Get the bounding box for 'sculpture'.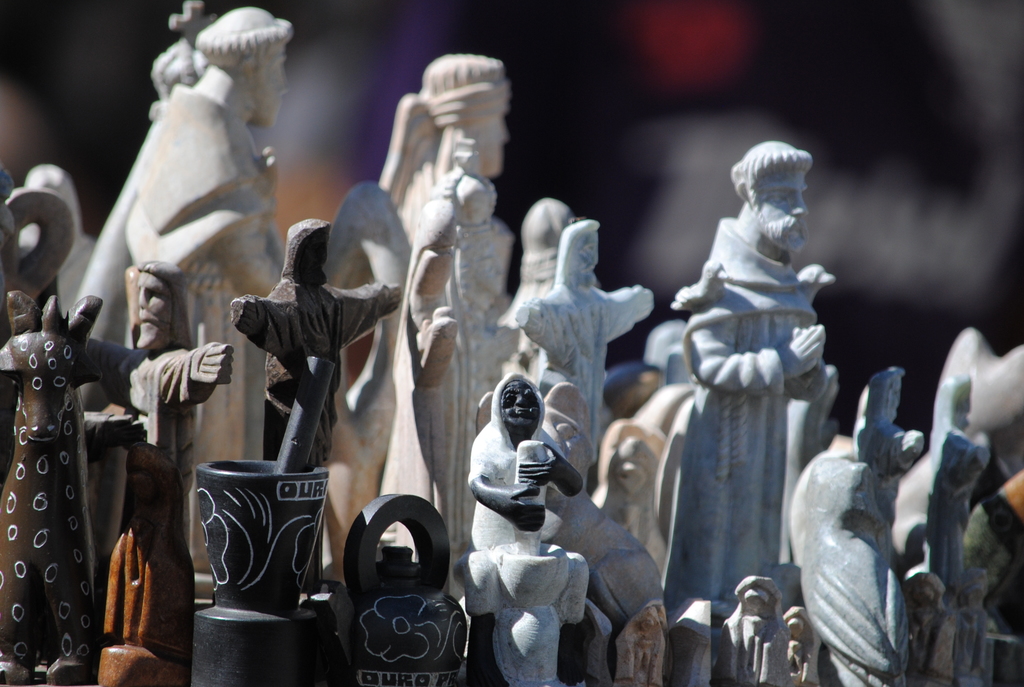
455:363:593:686.
